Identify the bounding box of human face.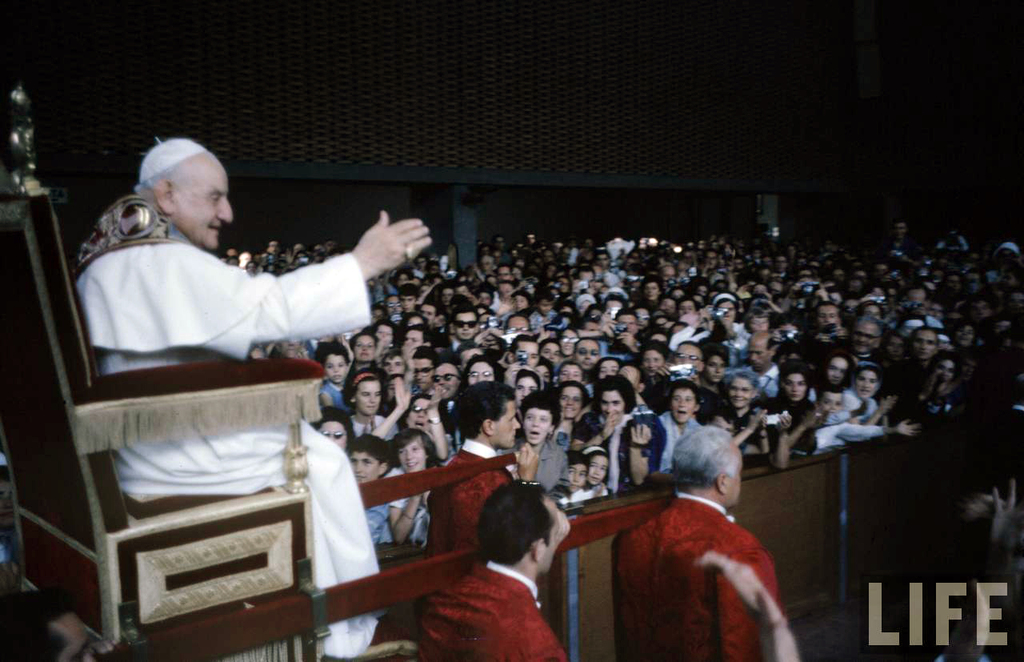
l=655, t=314, r=670, b=324.
